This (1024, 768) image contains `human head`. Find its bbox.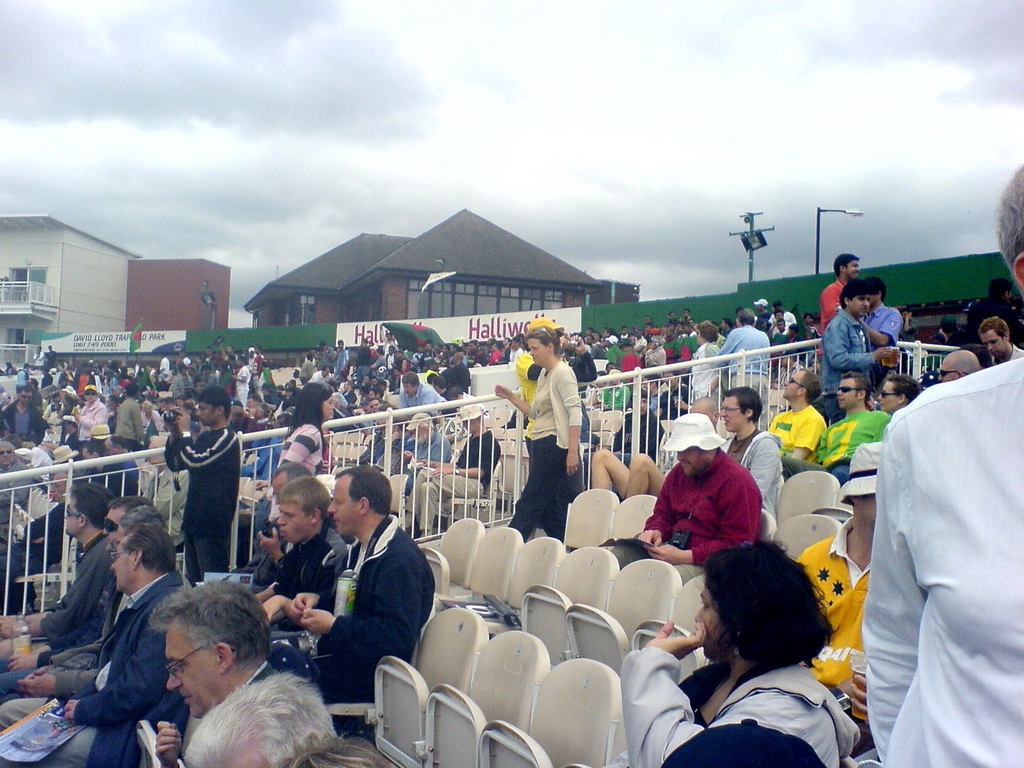
detection(45, 472, 71, 502).
